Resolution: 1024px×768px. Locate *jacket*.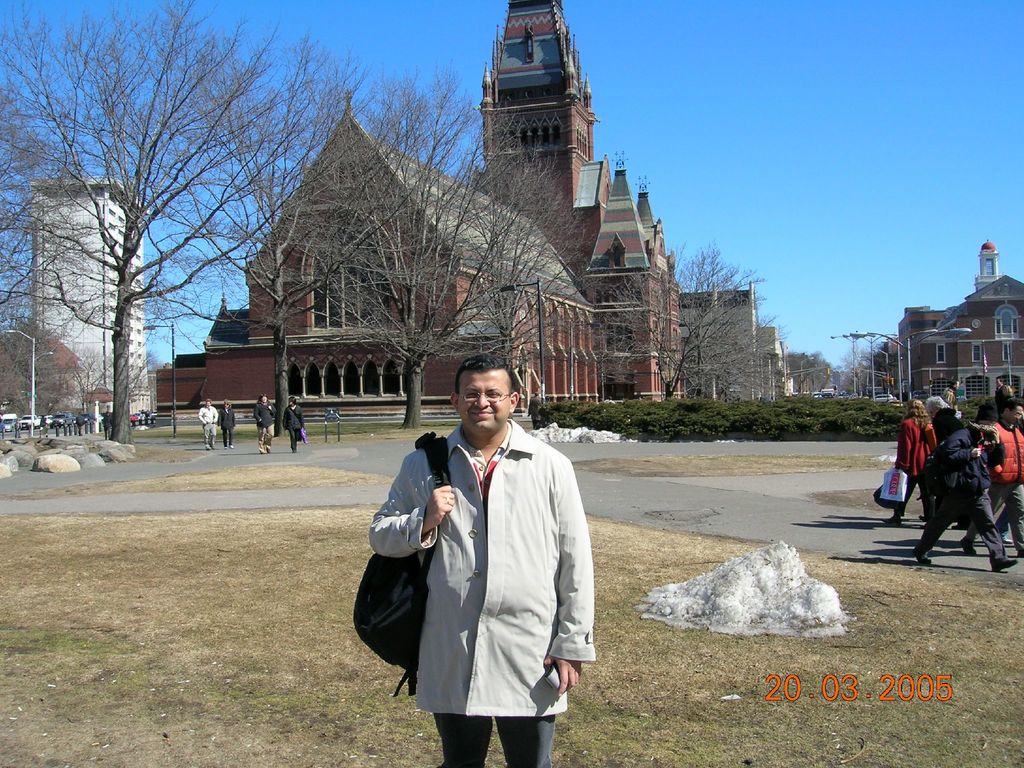
bbox=(936, 431, 991, 495).
